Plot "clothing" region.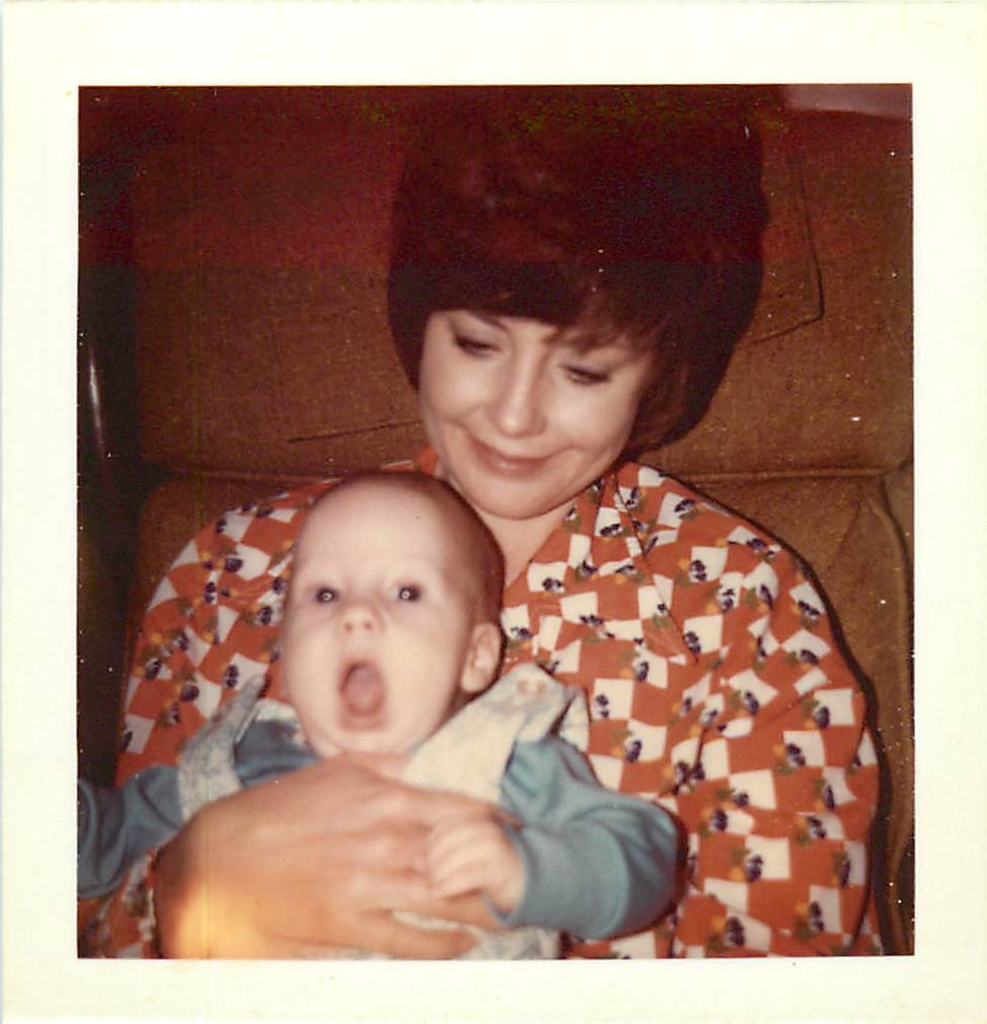
Plotted at {"left": 69, "top": 662, "right": 671, "bottom": 952}.
